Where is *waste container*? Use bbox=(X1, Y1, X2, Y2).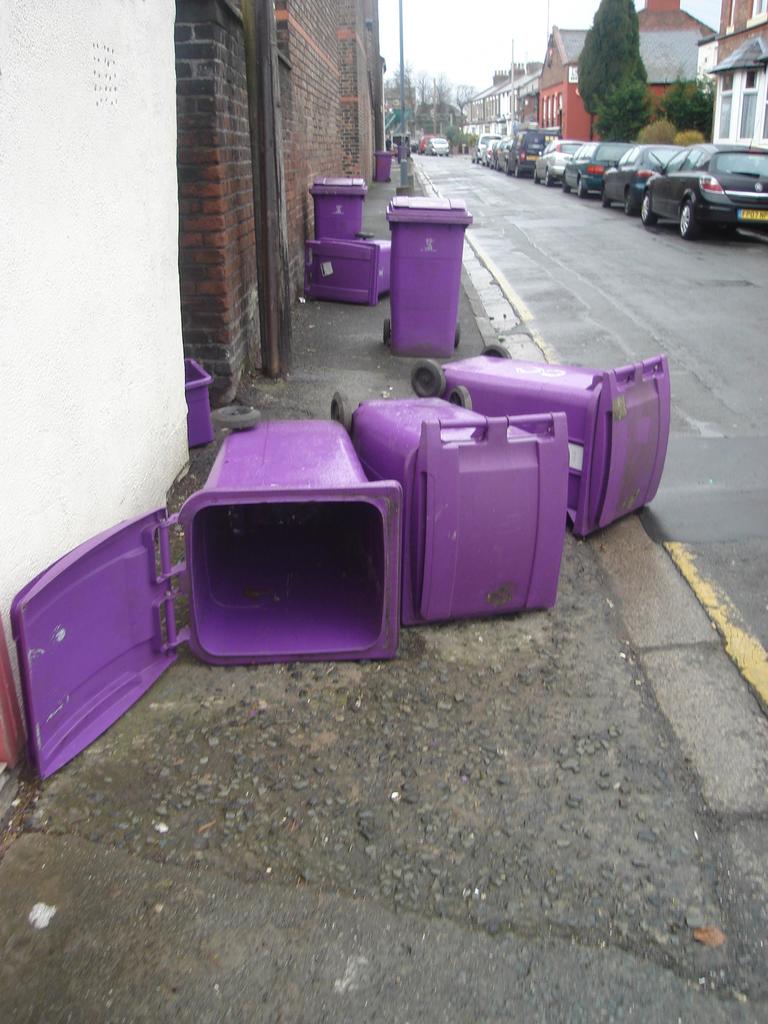
bbox=(300, 223, 413, 312).
